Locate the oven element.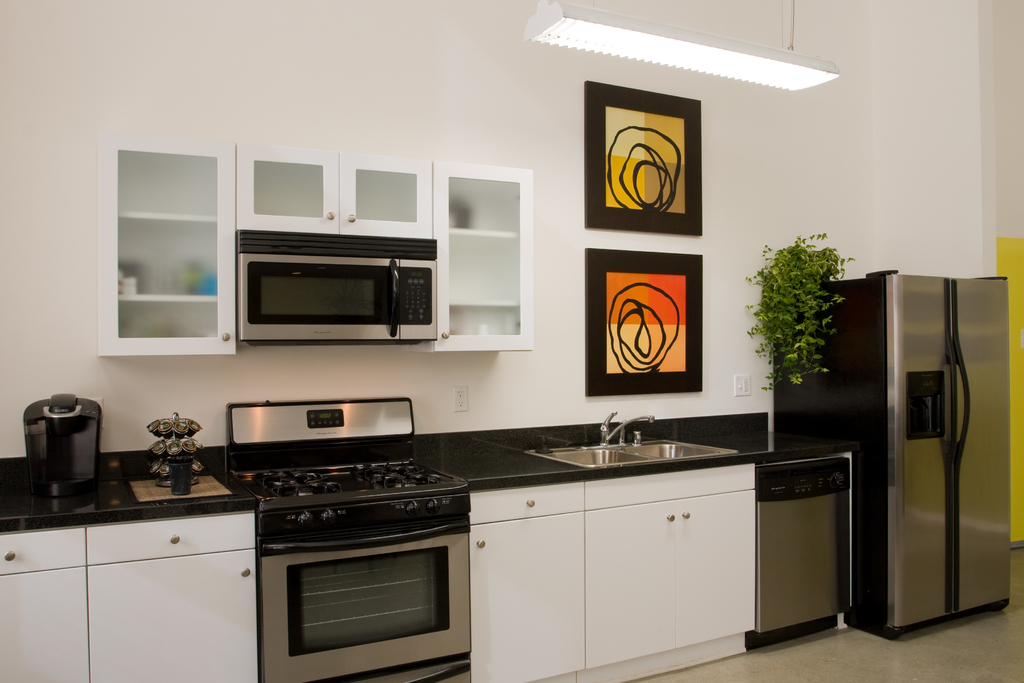
Element bbox: {"left": 255, "top": 520, "right": 468, "bottom": 682}.
